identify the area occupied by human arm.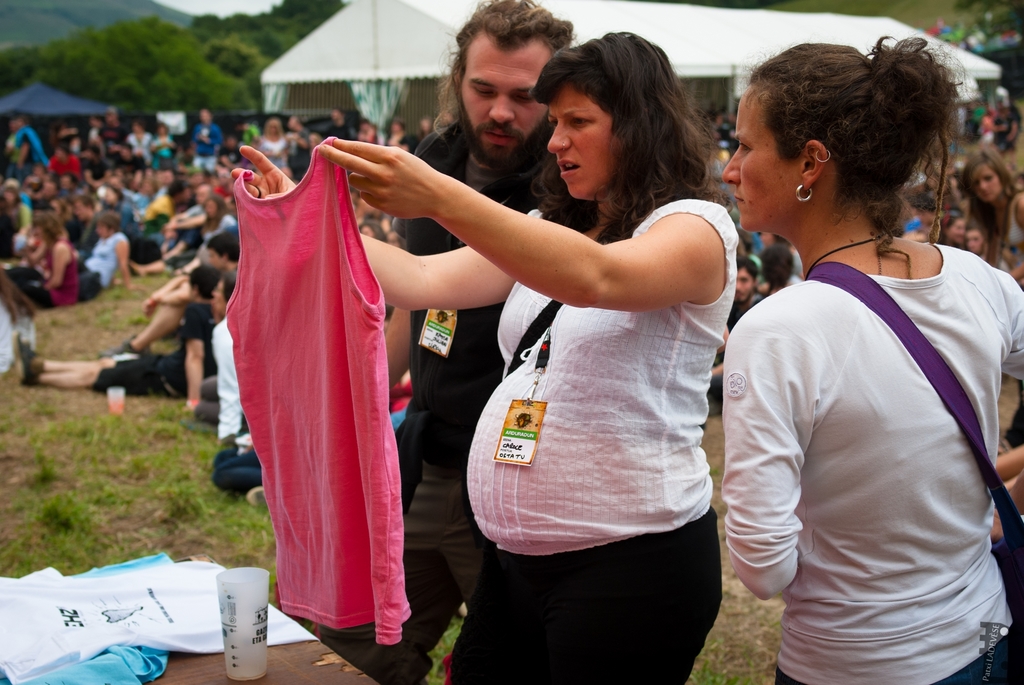
Area: bbox(723, 309, 808, 604).
